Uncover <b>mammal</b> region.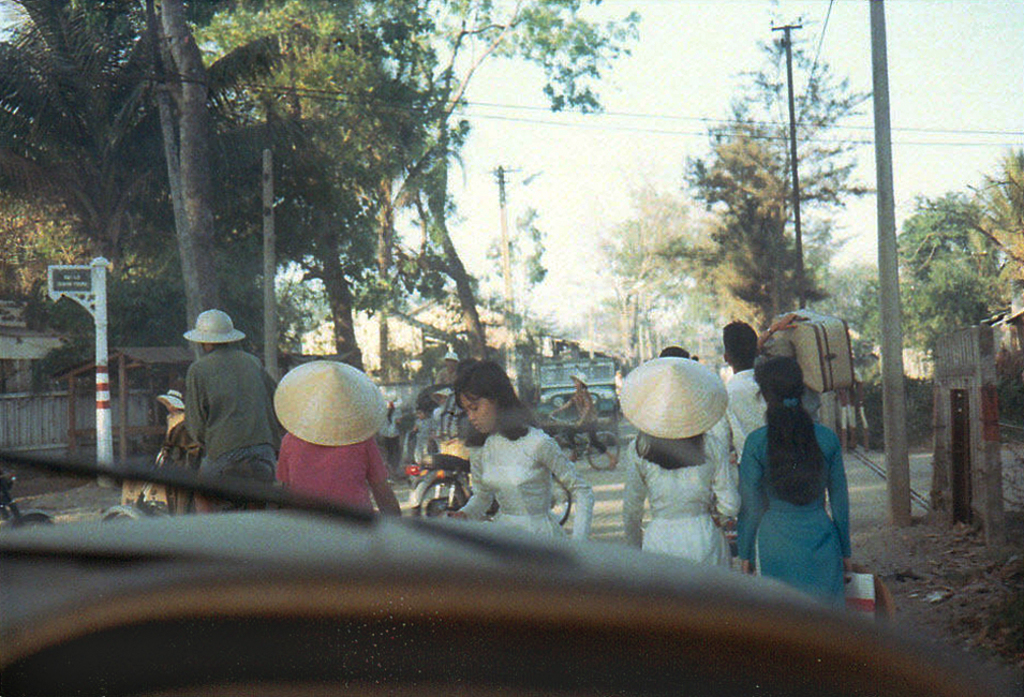
Uncovered: BBox(434, 359, 592, 543).
